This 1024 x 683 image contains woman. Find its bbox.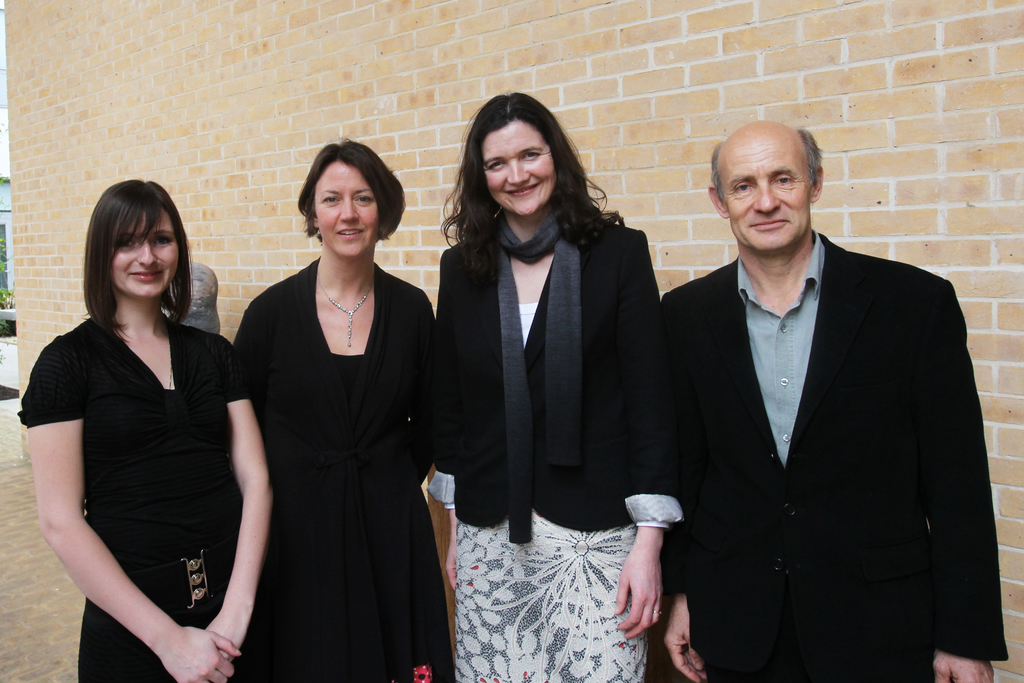
BBox(436, 92, 685, 682).
